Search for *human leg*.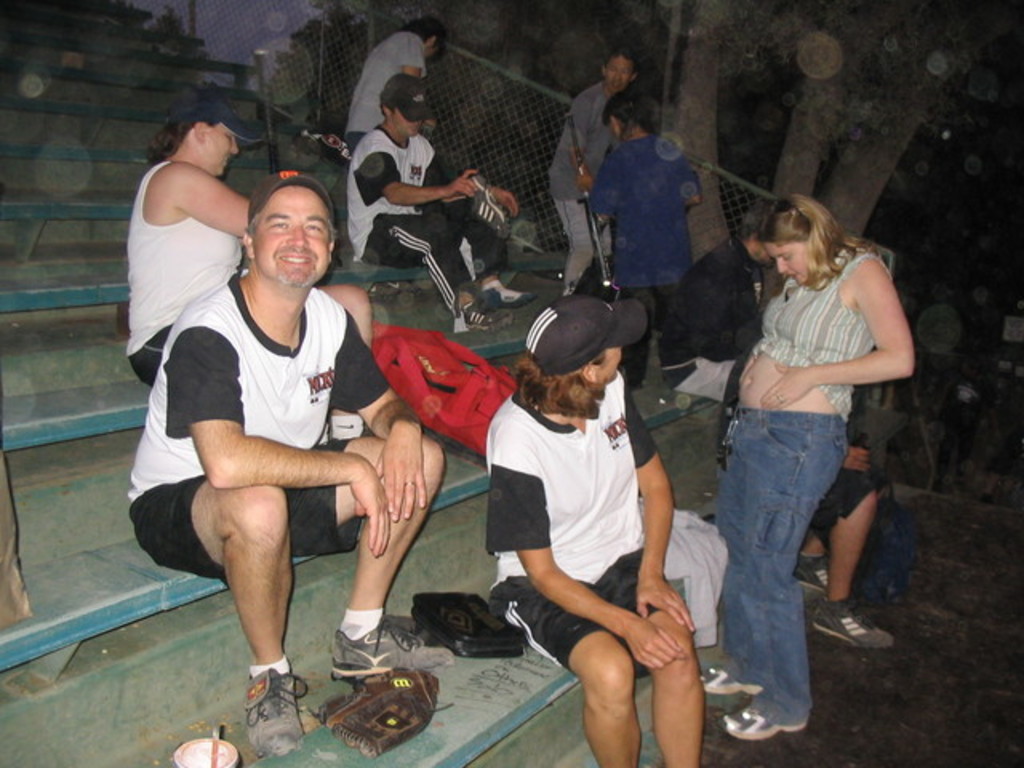
Found at bbox=[638, 538, 701, 763].
